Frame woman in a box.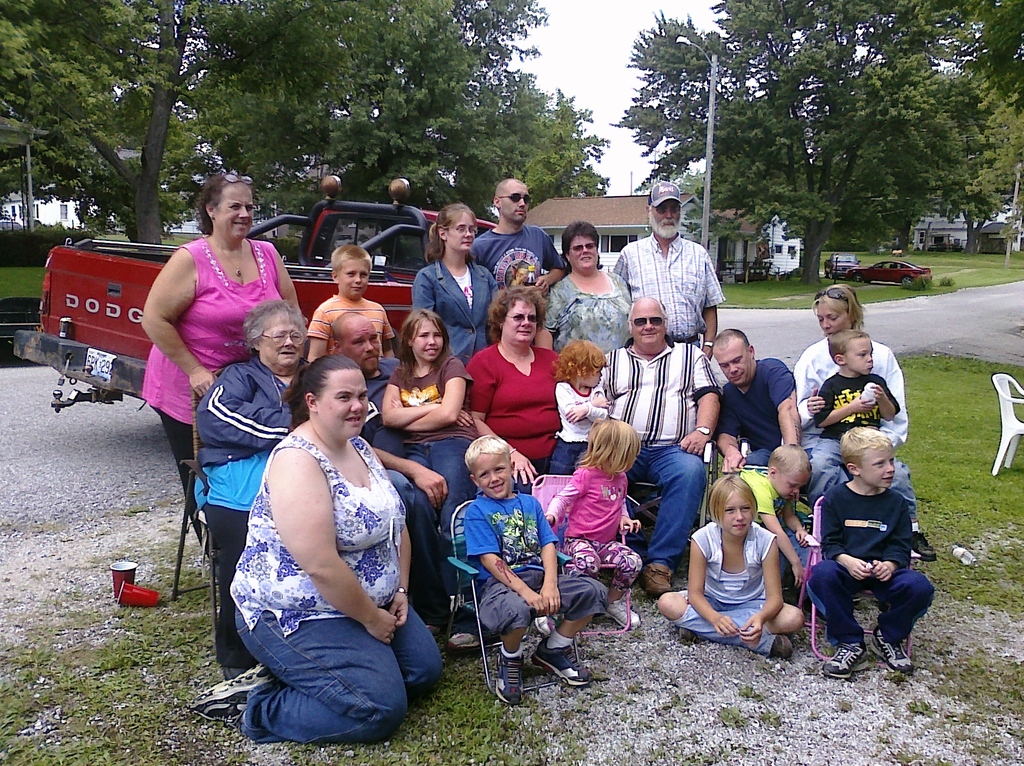
[x1=137, y1=170, x2=308, y2=562].
